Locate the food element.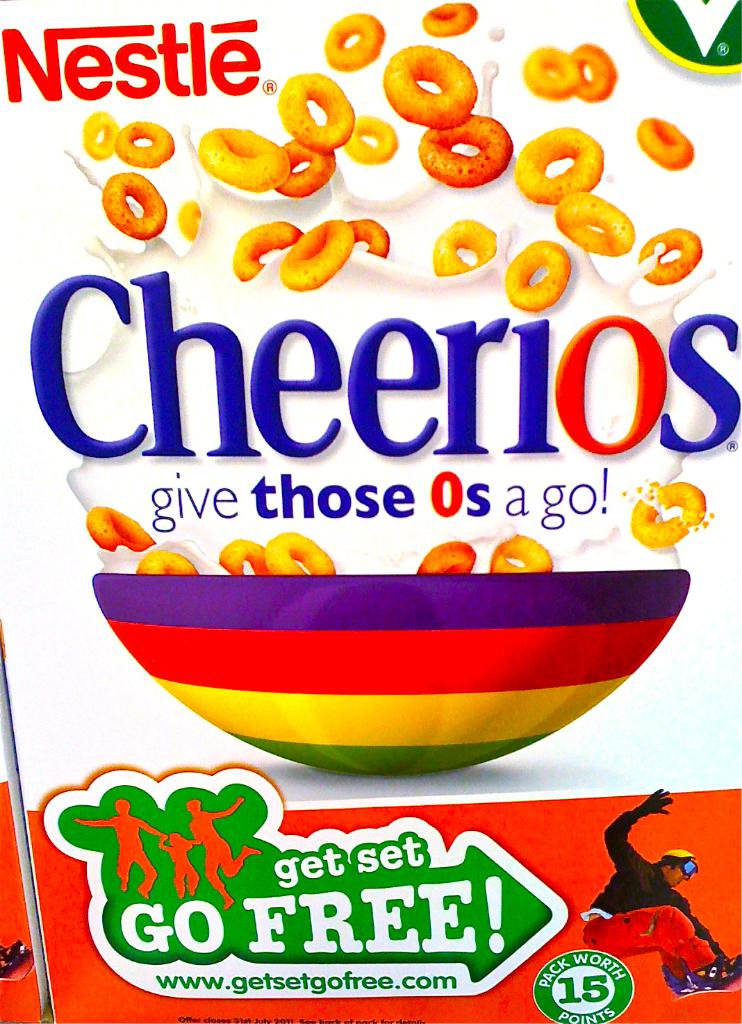
Element bbox: {"x1": 501, "y1": 240, "x2": 572, "y2": 314}.
